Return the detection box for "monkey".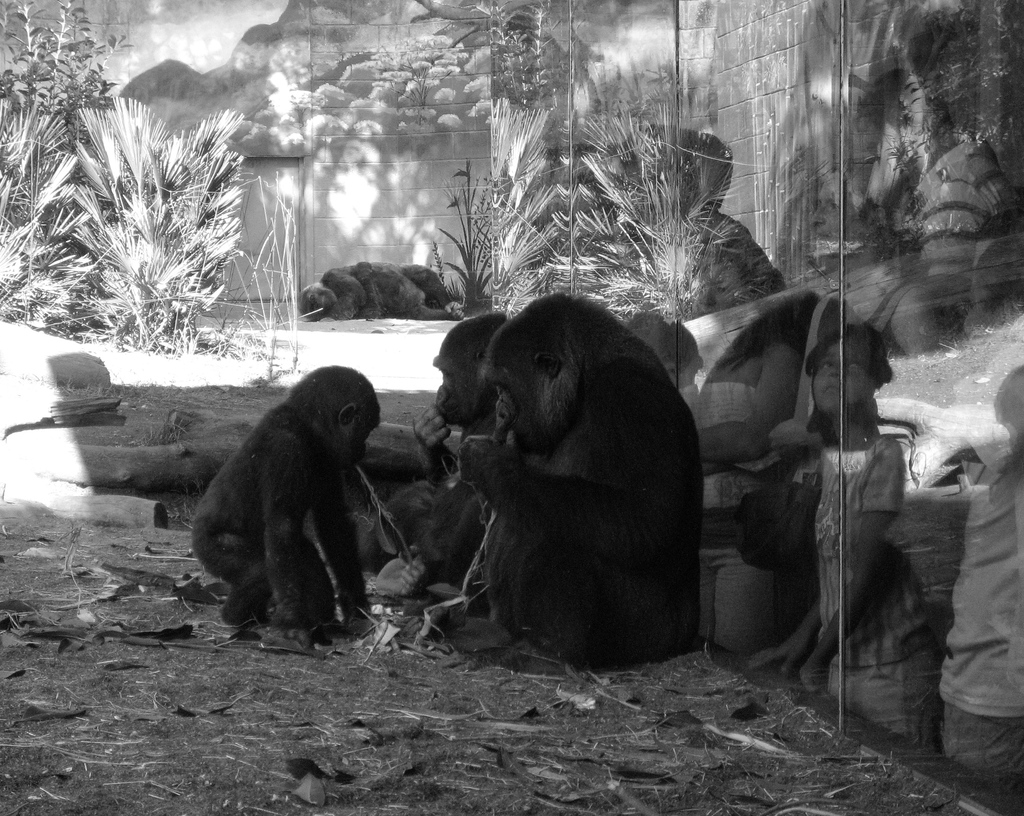
<bbox>193, 362, 378, 641</bbox>.
